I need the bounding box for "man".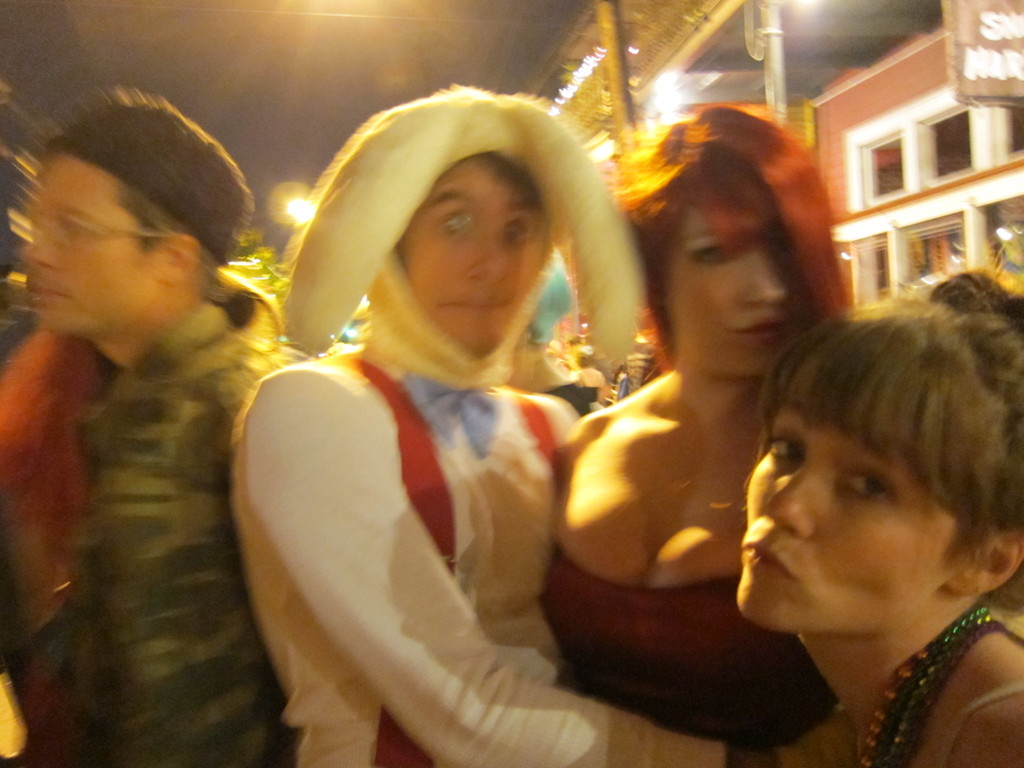
Here it is: [219, 67, 753, 767].
